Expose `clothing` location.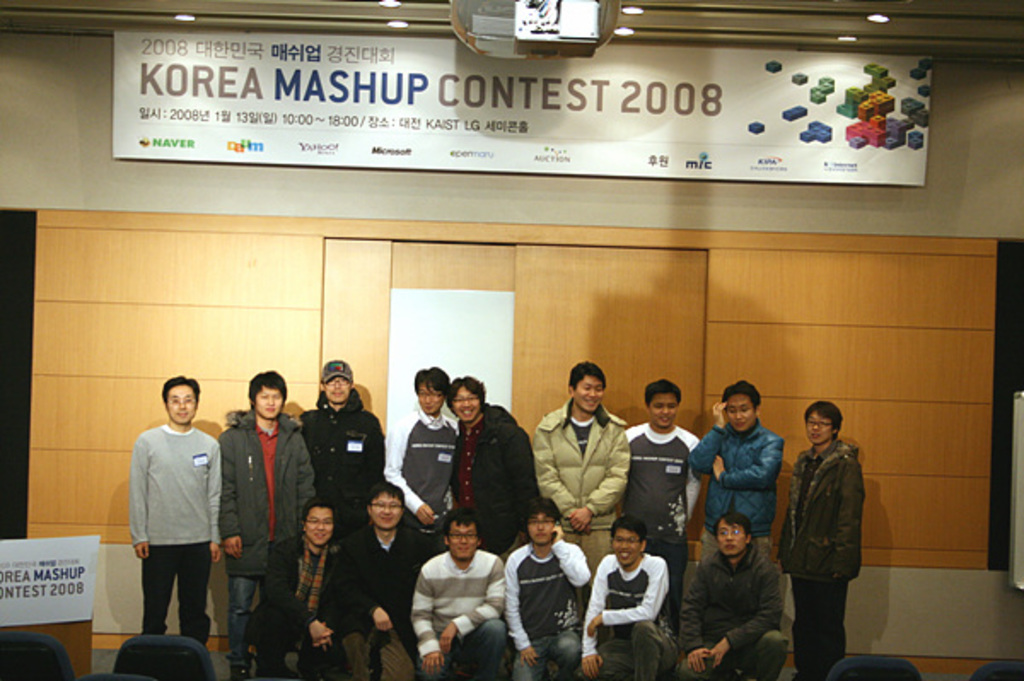
Exposed at [left=681, top=543, right=792, bottom=679].
